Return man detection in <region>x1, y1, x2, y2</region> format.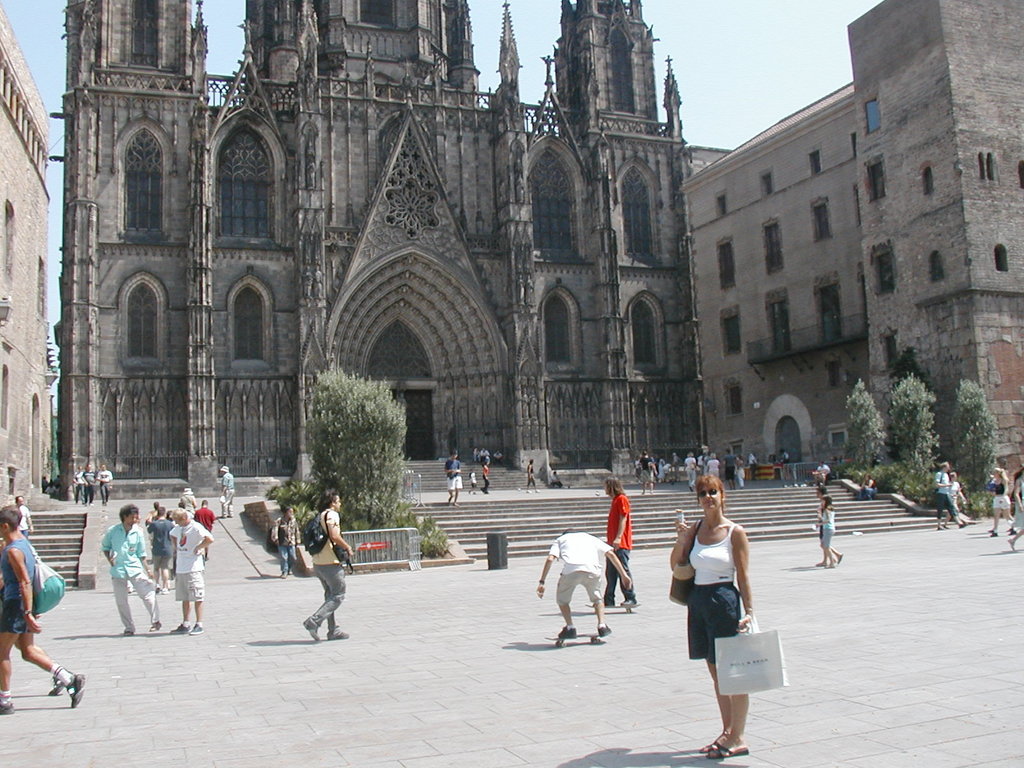
<region>599, 477, 639, 605</region>.
